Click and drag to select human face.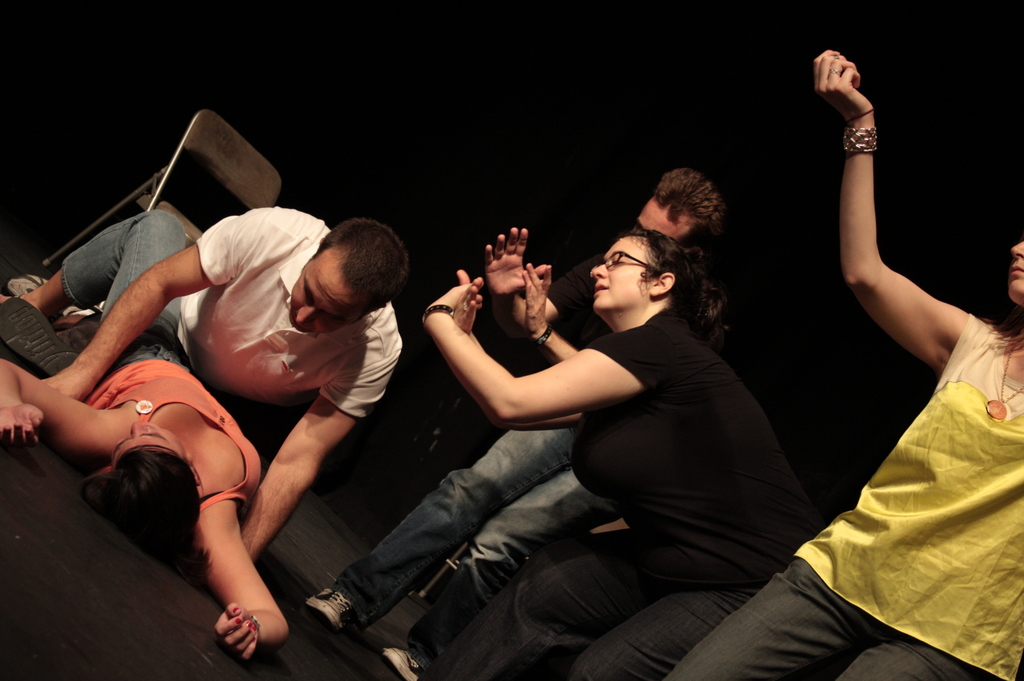
Selection: box=[111, 420, 188, 474].
